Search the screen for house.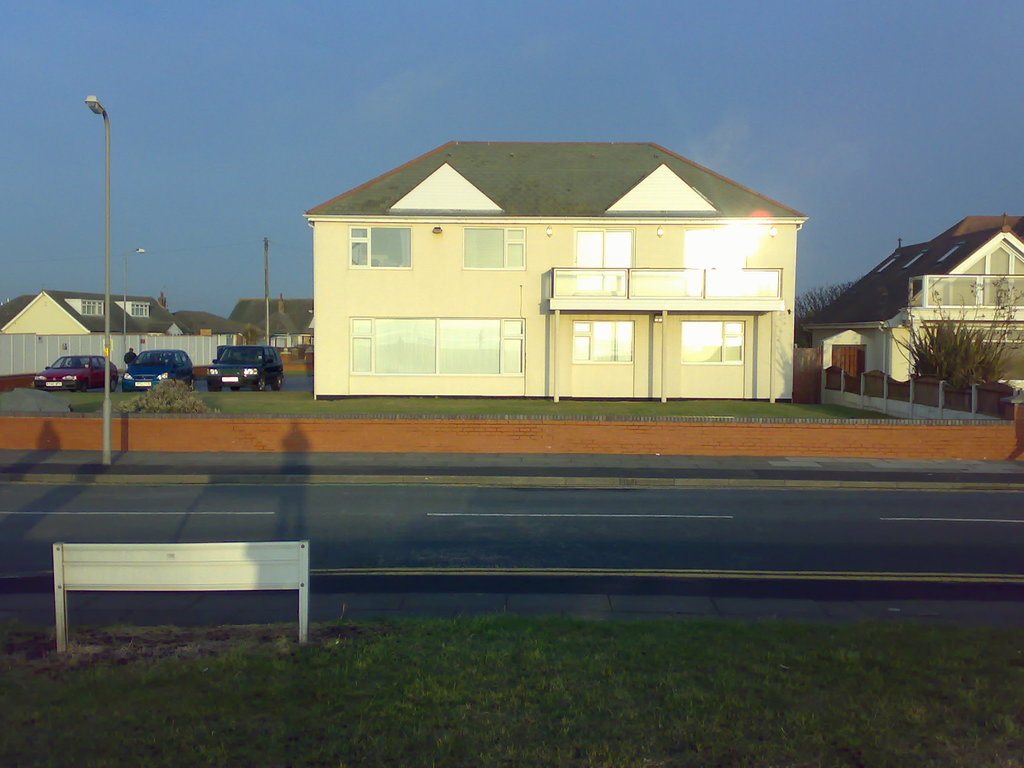
Found at 227 296 308 374.
